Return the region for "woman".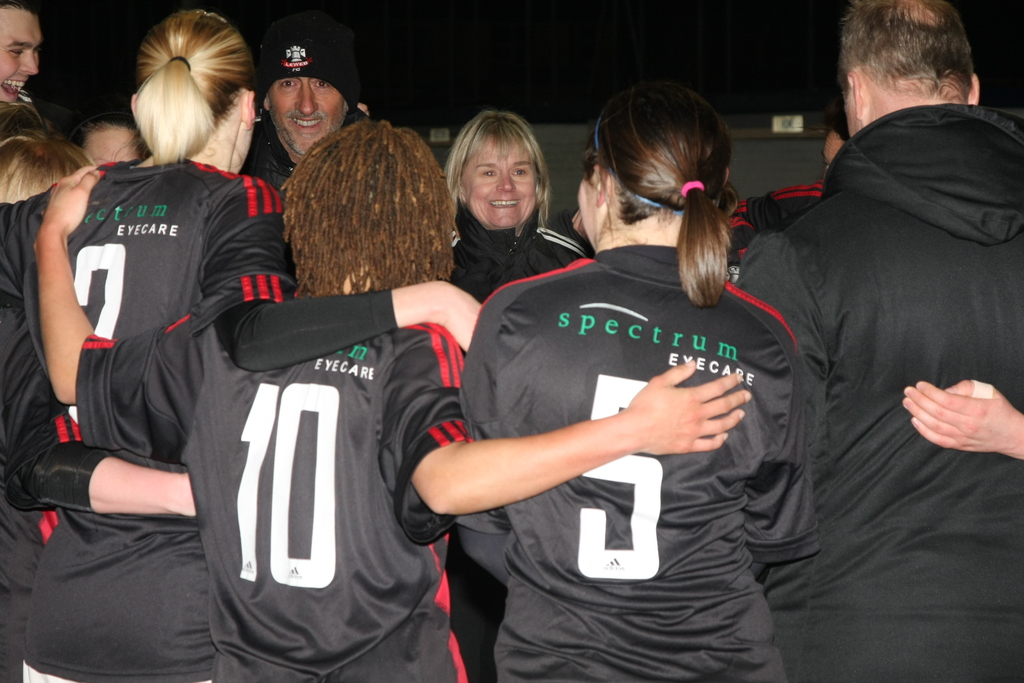
crop(33, 119, 755, 682).
